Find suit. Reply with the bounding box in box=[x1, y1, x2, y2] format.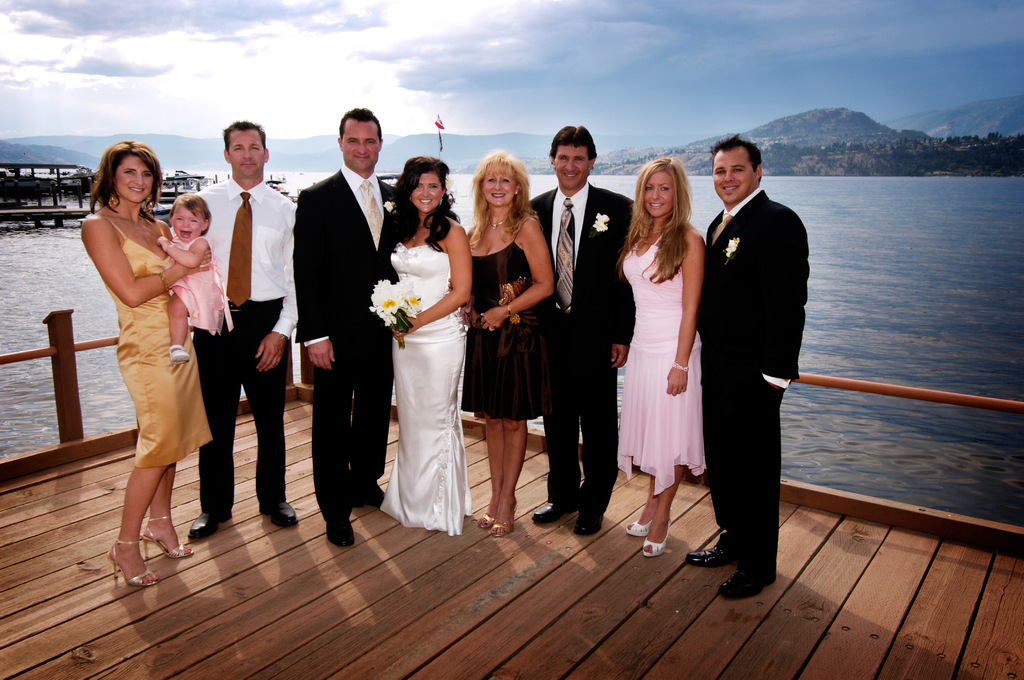
box=[525, 177, 636, 503].
